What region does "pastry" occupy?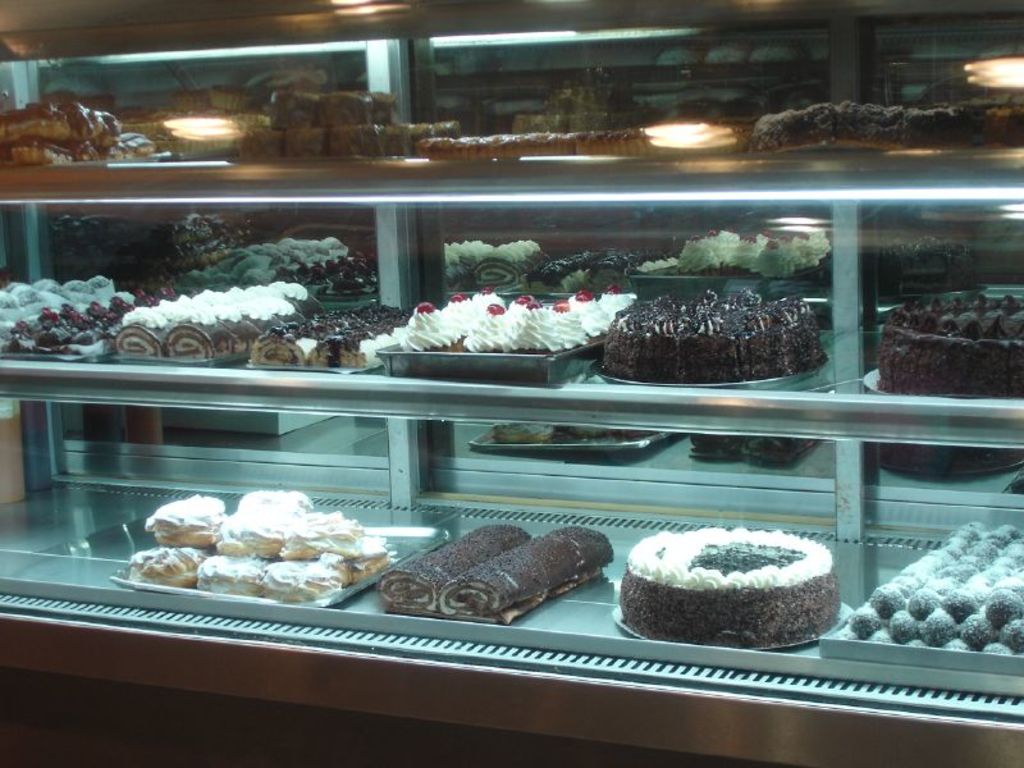
detection(369, 525, 531, 616).
